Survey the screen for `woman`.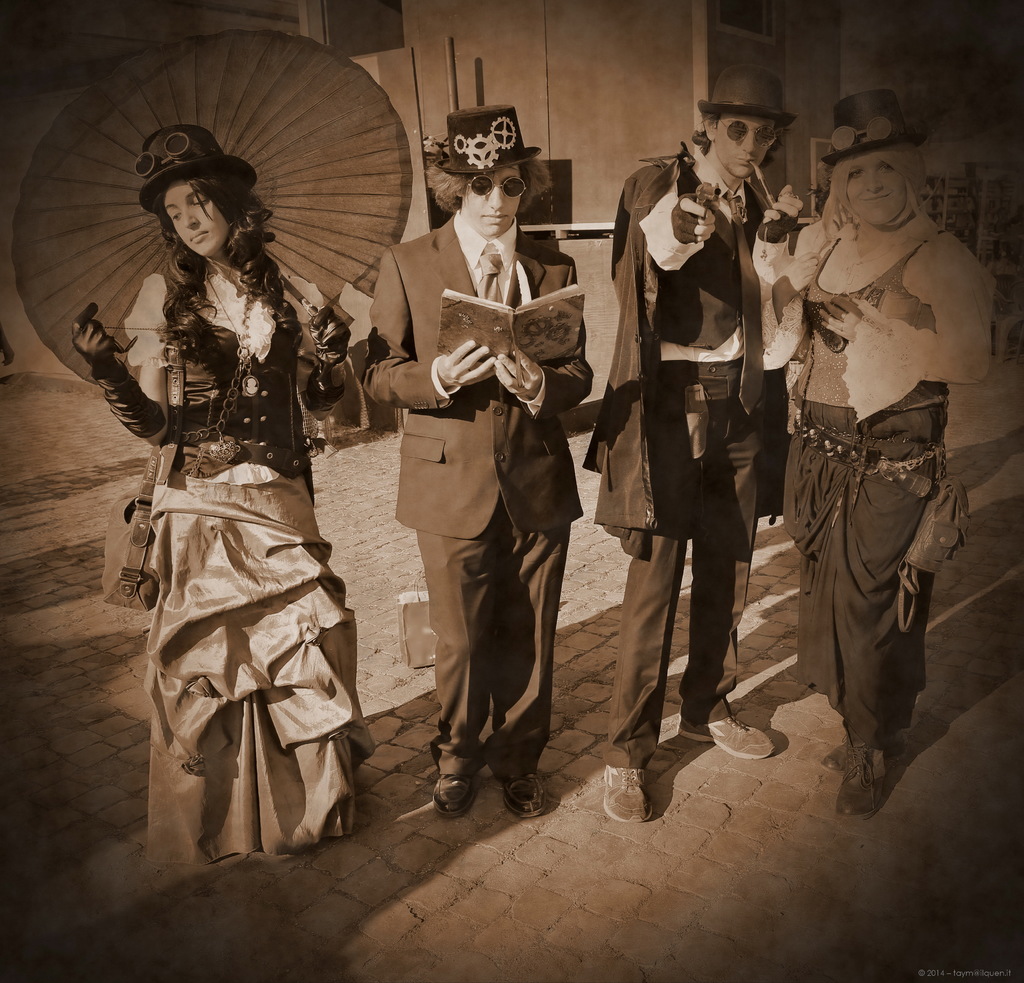
Survey found: (87,145,346,884).
